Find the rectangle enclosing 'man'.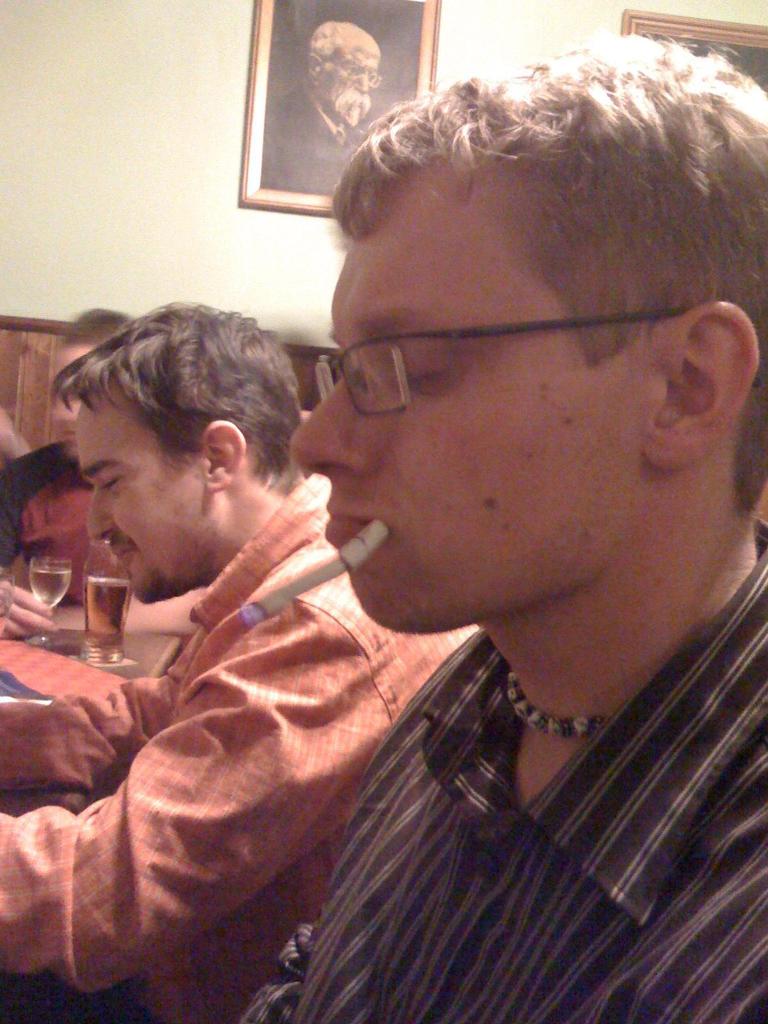
region(289, 12, 767, 1023).
